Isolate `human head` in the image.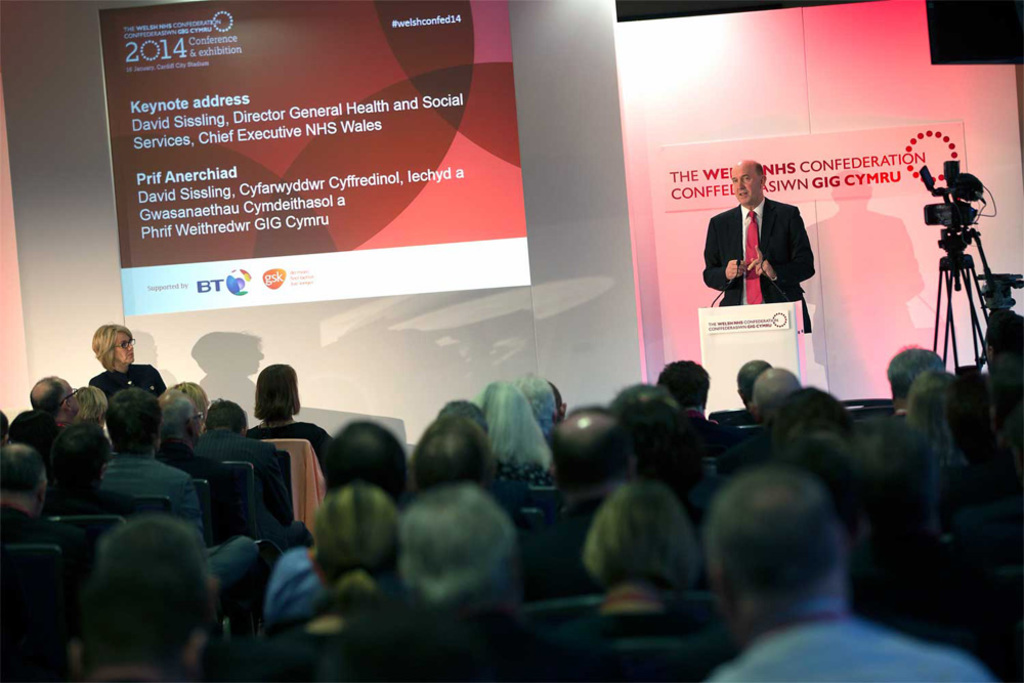
Isolated region: region(473, 377, 527, 442).
